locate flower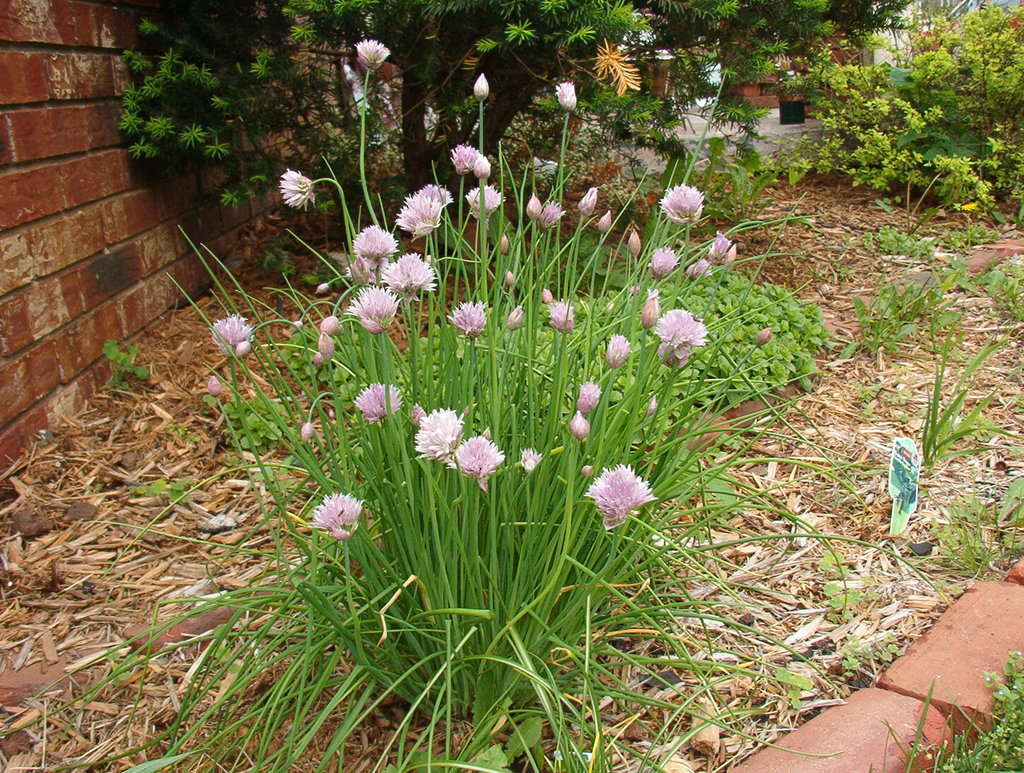
bbox(640, 288, 660, 332)
